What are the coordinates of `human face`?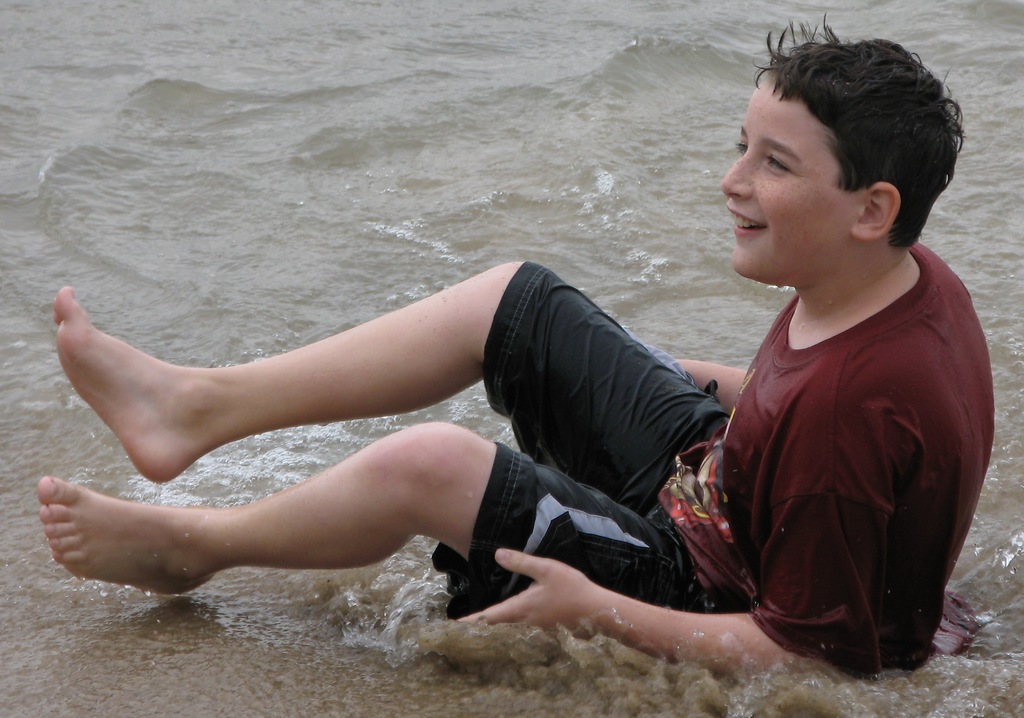
x1=719 y1=81 x2=865 y2=284.
